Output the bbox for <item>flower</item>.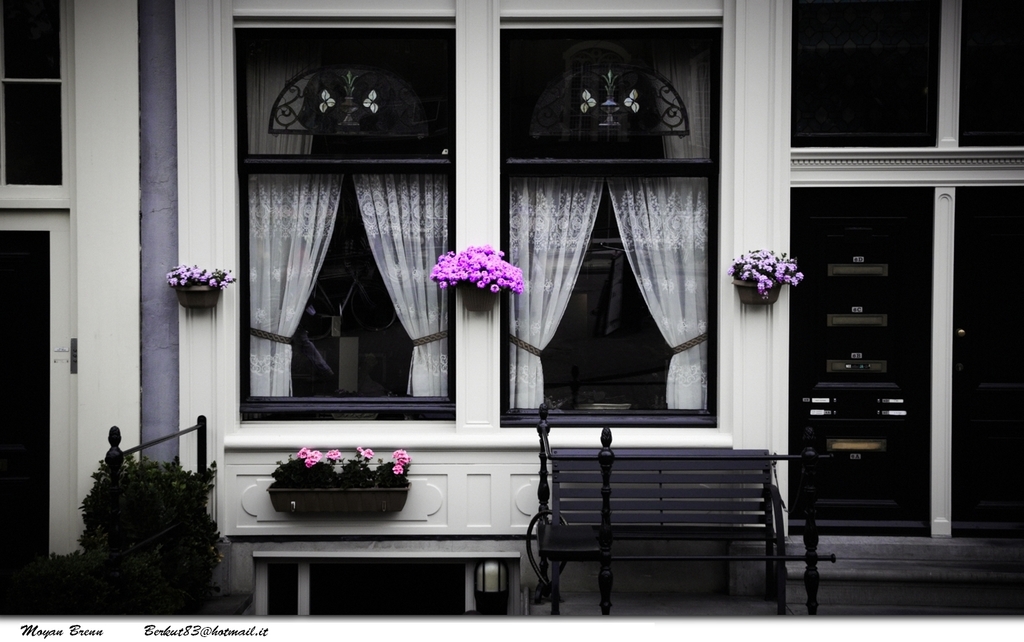
rect(325, 444, 347, 463).
